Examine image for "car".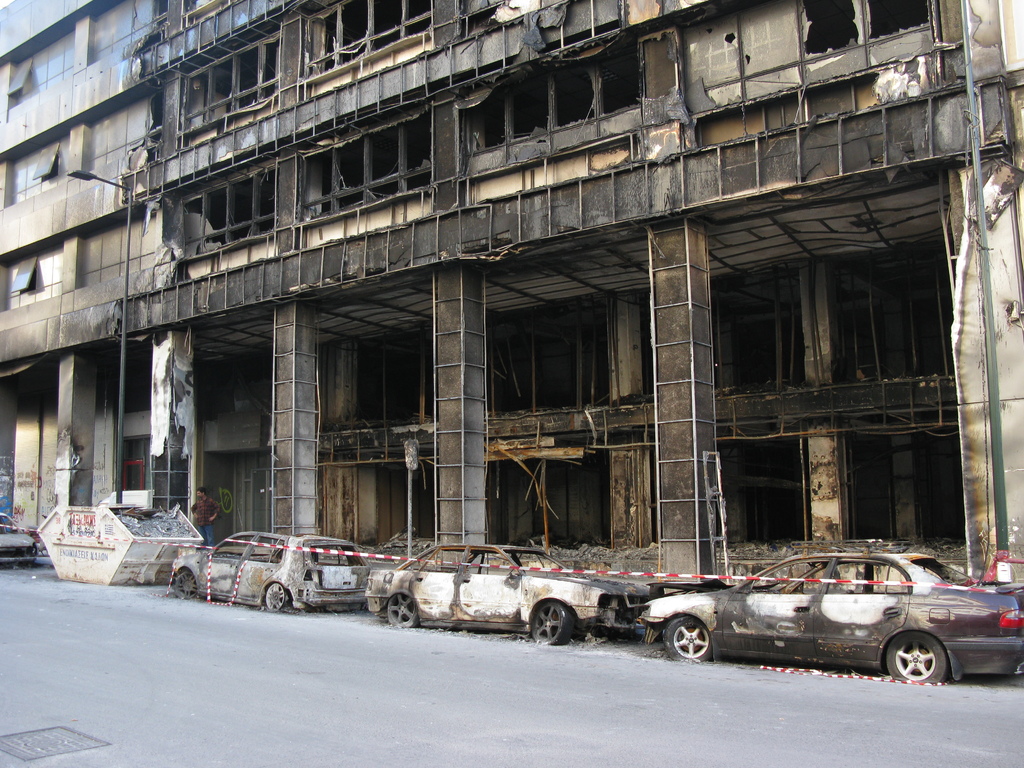
Examination result: [669,557,1002,698].
